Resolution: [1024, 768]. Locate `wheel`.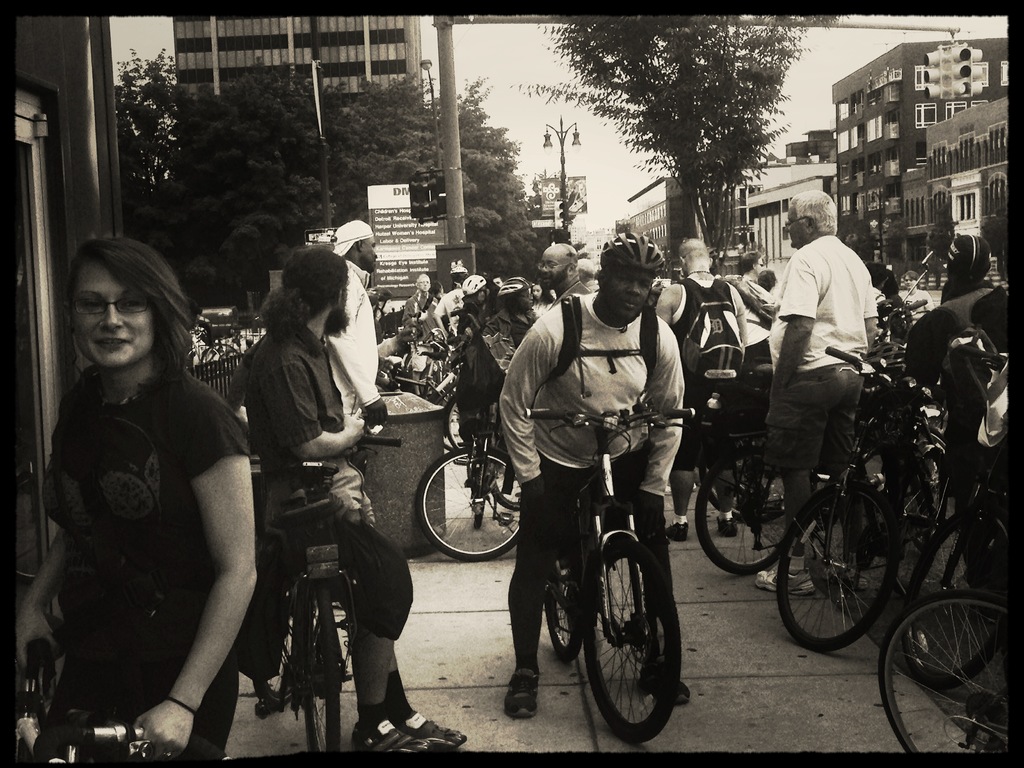
box(443, 381, 501, 450).
